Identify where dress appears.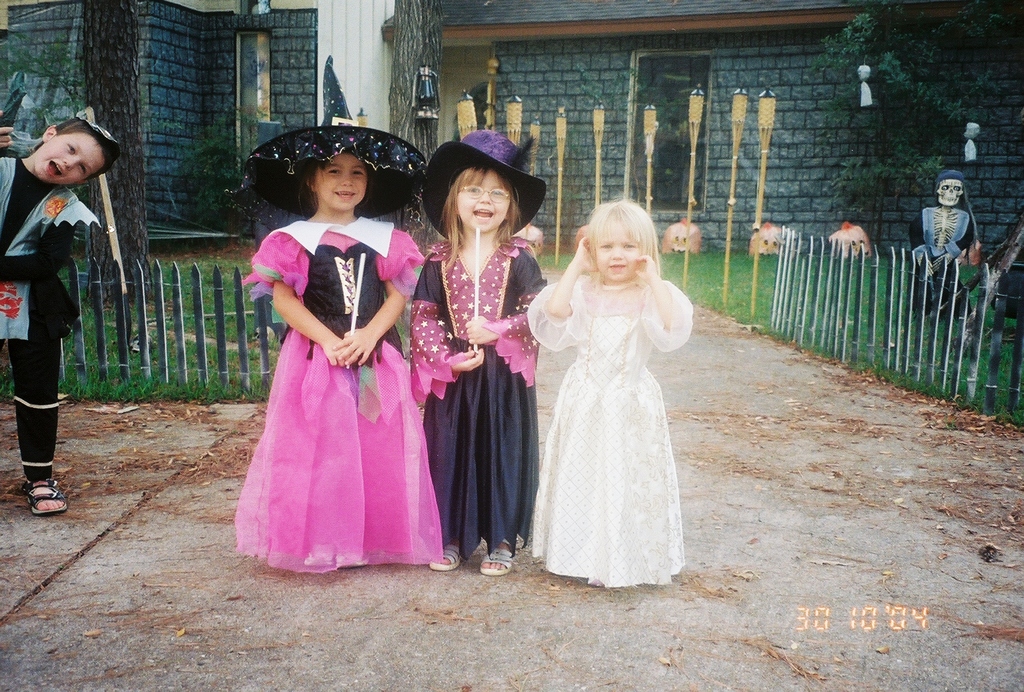
Appears at region(412, 235, 536, 558).
